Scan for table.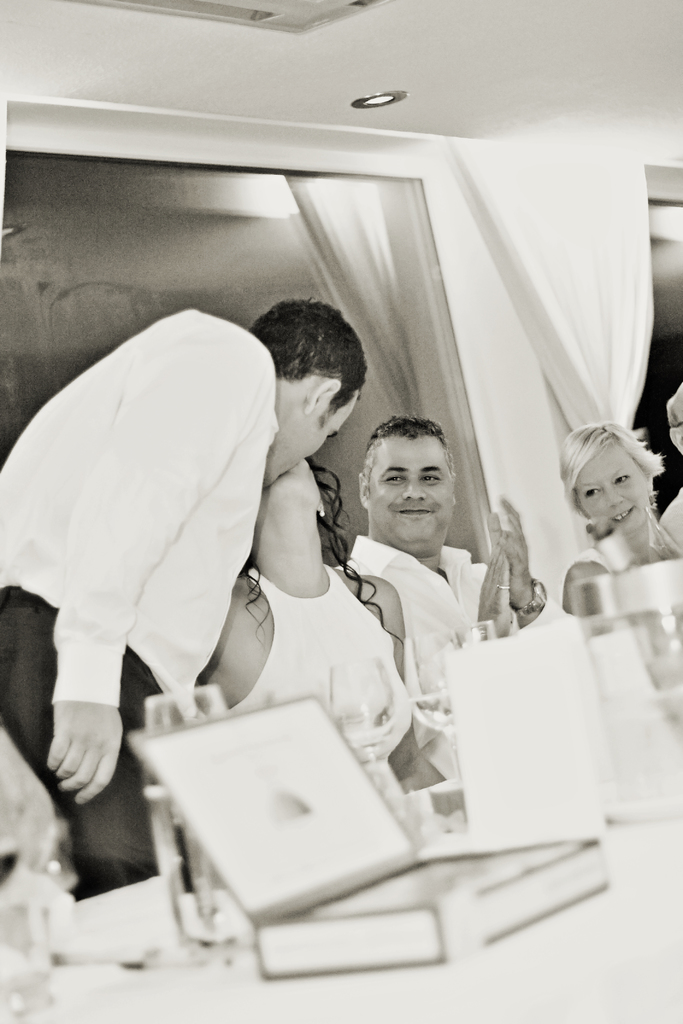
Scan result: [x1=0, y1=772, x2=682, y2=1023].
